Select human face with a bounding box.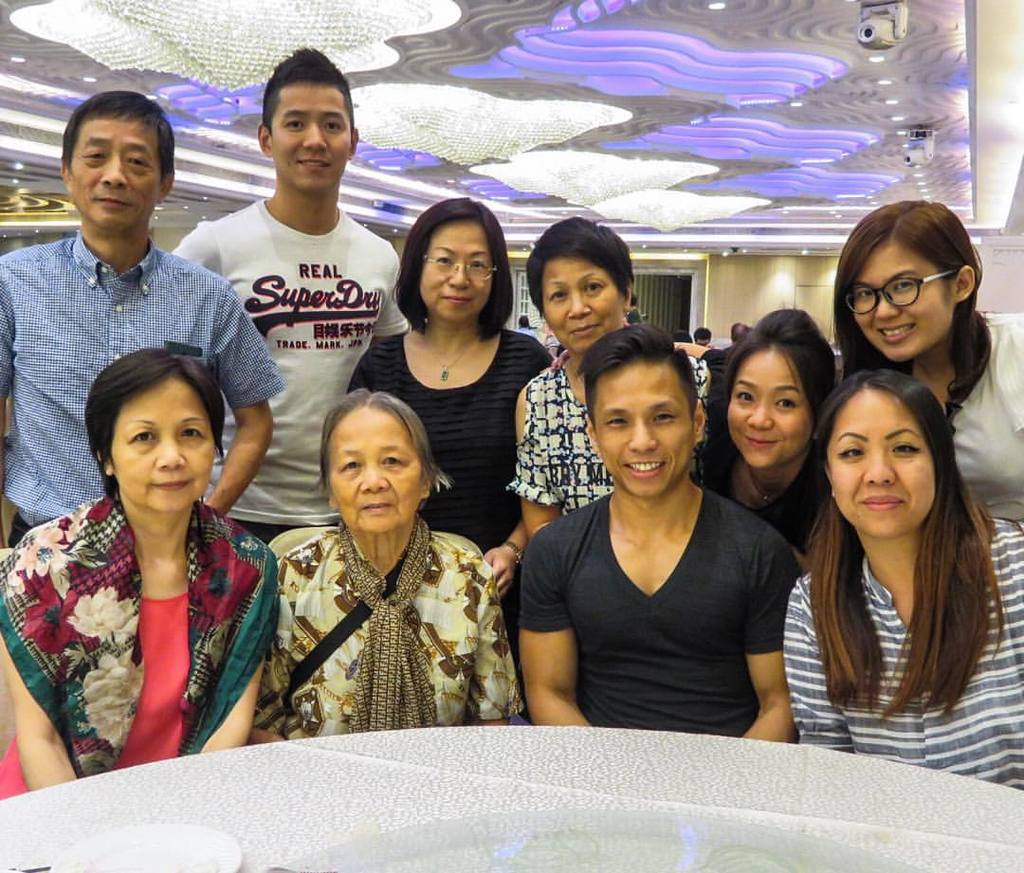
329, 408, 425, 534.
